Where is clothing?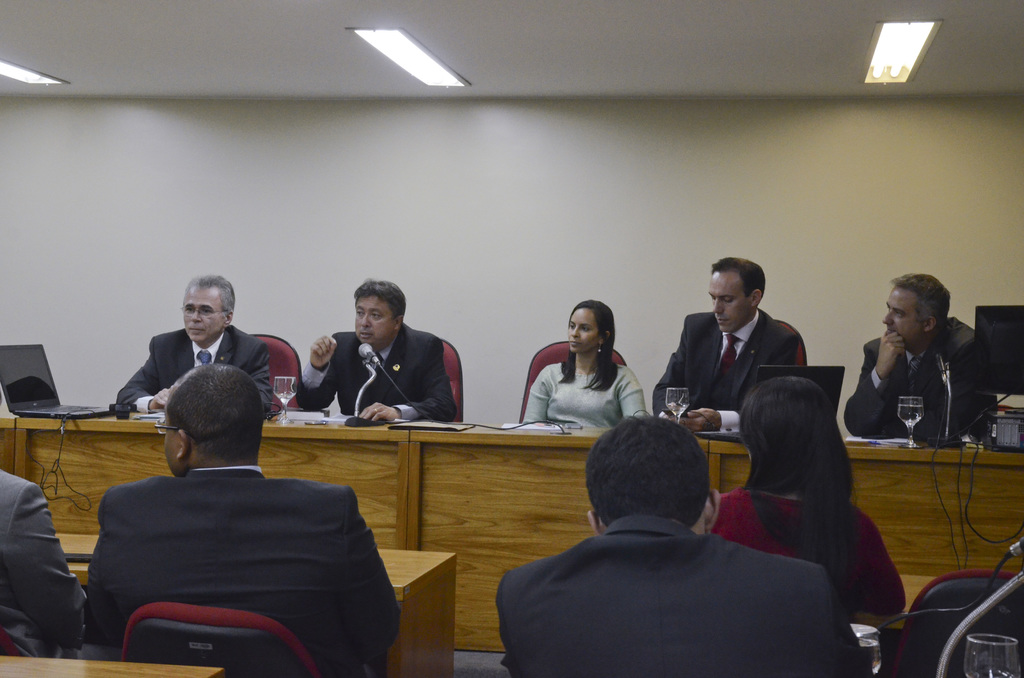
[66,456,403,677].
